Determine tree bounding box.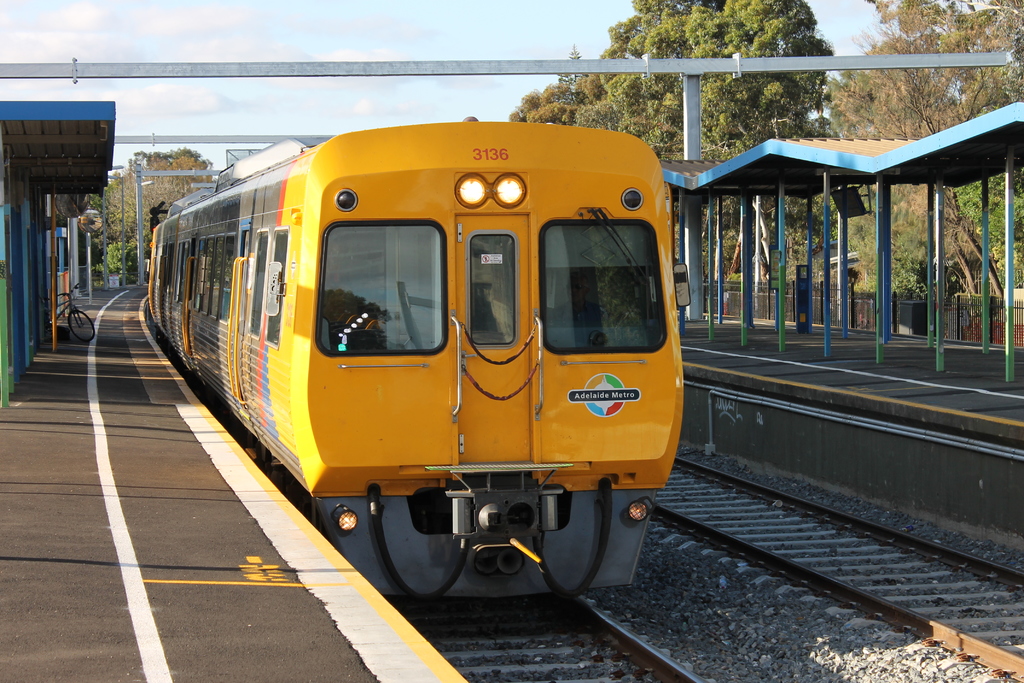
Determined: [826, 0, 1023, 327].
